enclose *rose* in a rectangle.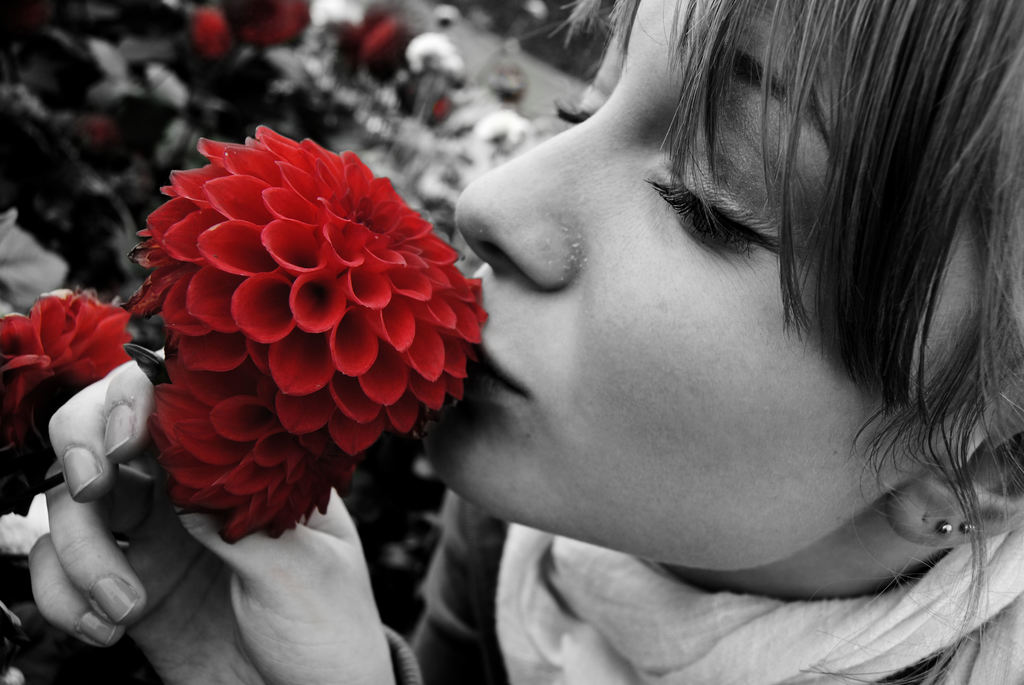
select_region(0, 287, 134, 408).
